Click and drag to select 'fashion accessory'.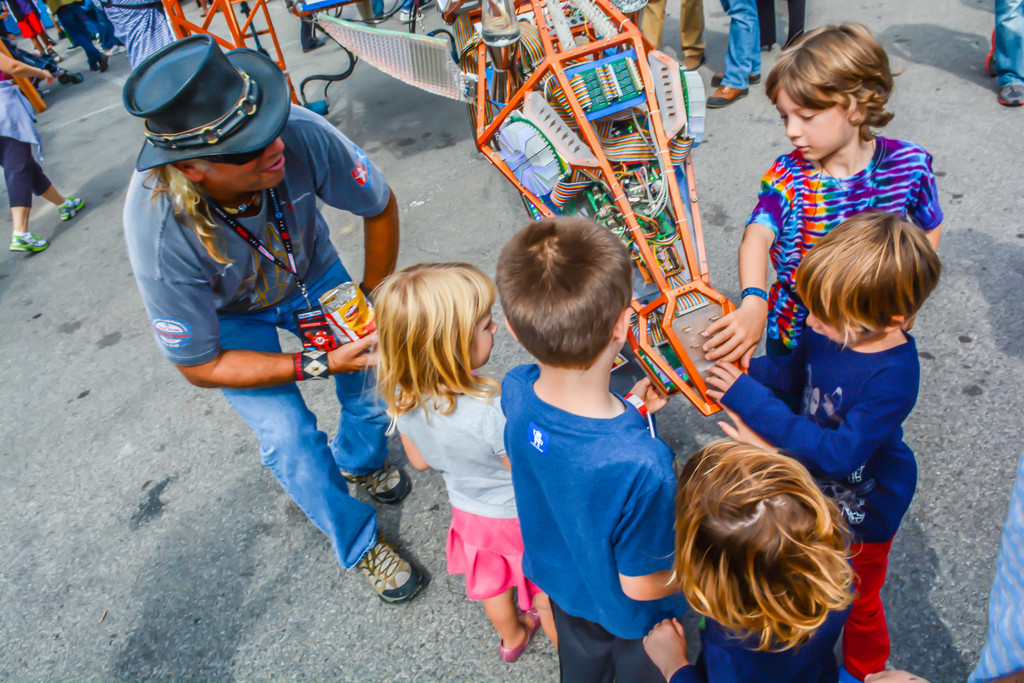
Selection: {"x1": 984, "y1": 29, "x2": 993, "y2": 73}.
